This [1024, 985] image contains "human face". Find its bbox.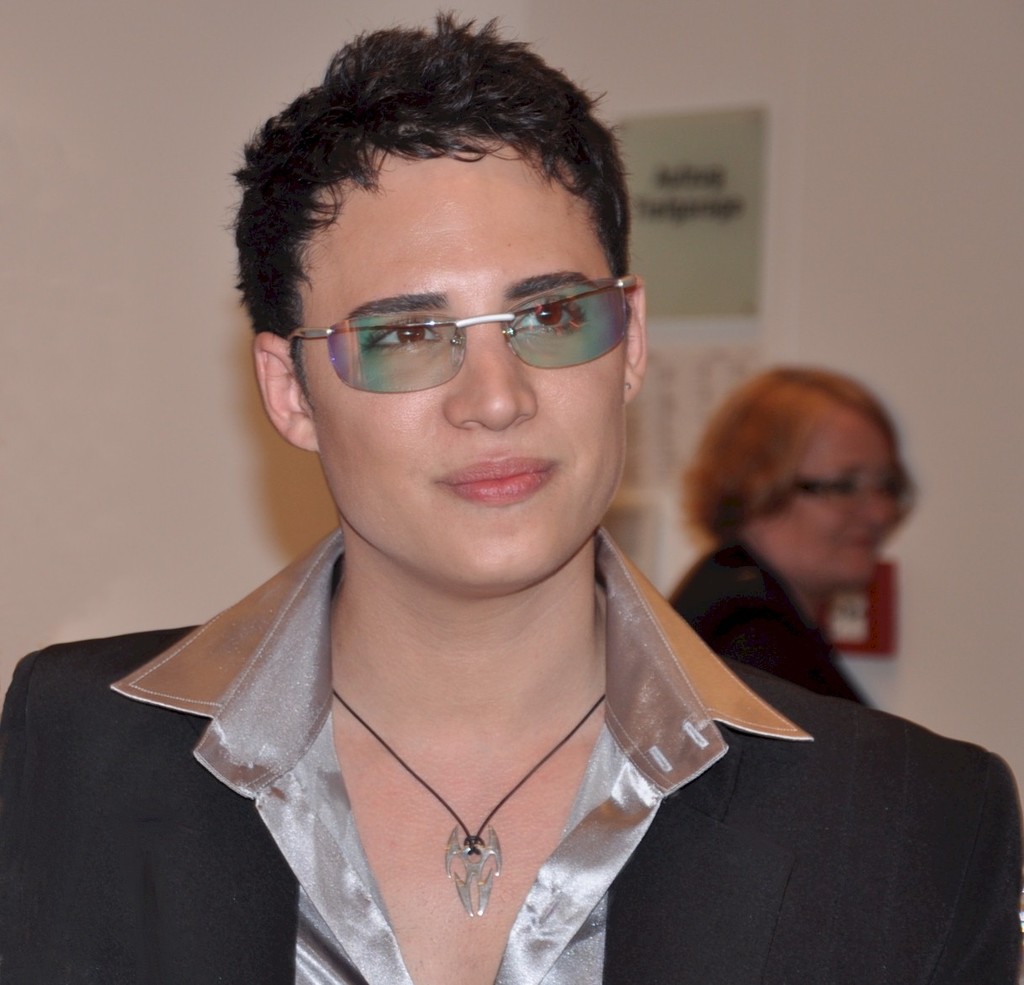
<bbox>761, 410, 899, 582</bbox>.
